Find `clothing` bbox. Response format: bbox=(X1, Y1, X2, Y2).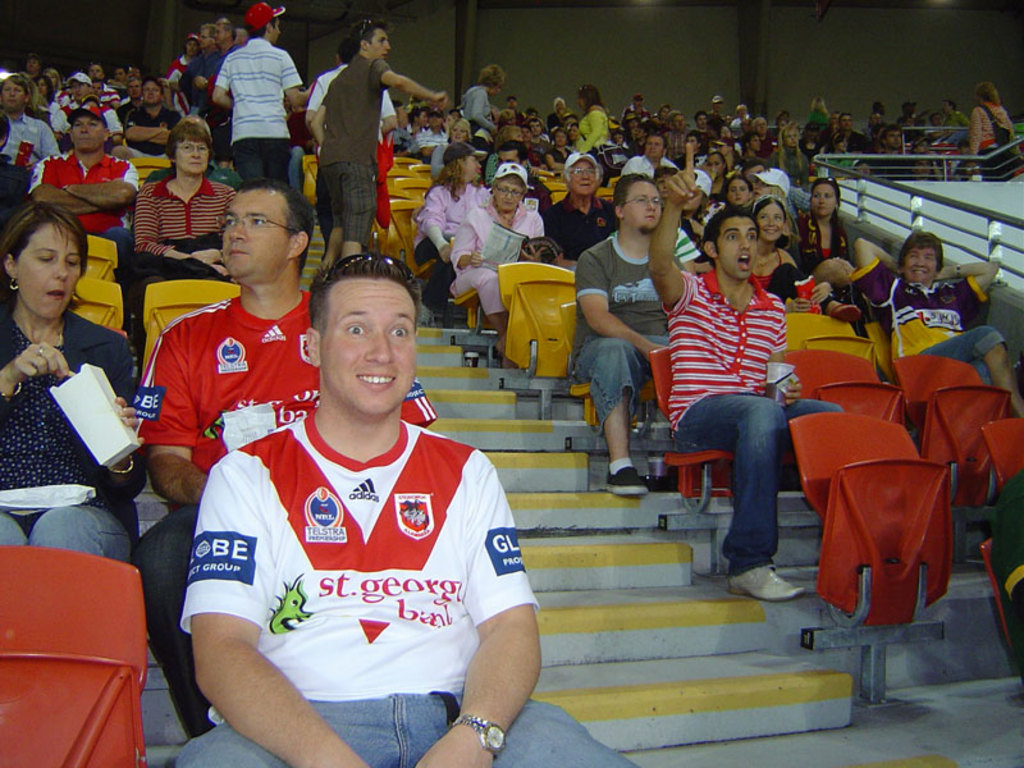
bbox=(948, 113, 964, 147).
